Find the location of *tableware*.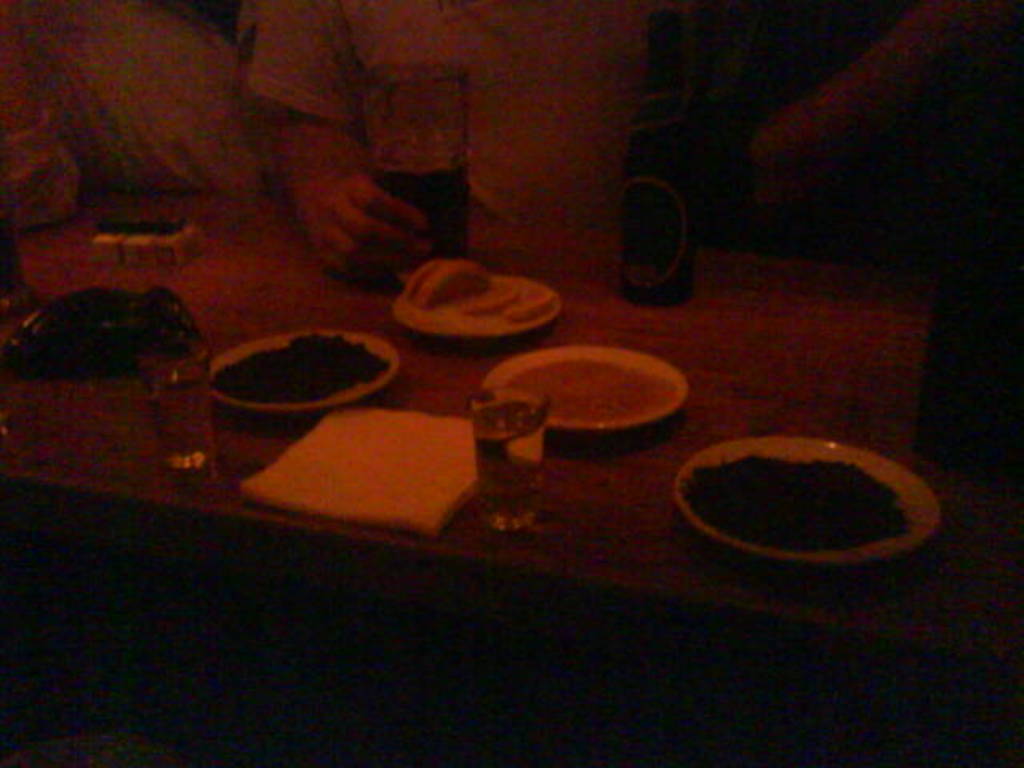
Location: [474, 373, 538, 538].
